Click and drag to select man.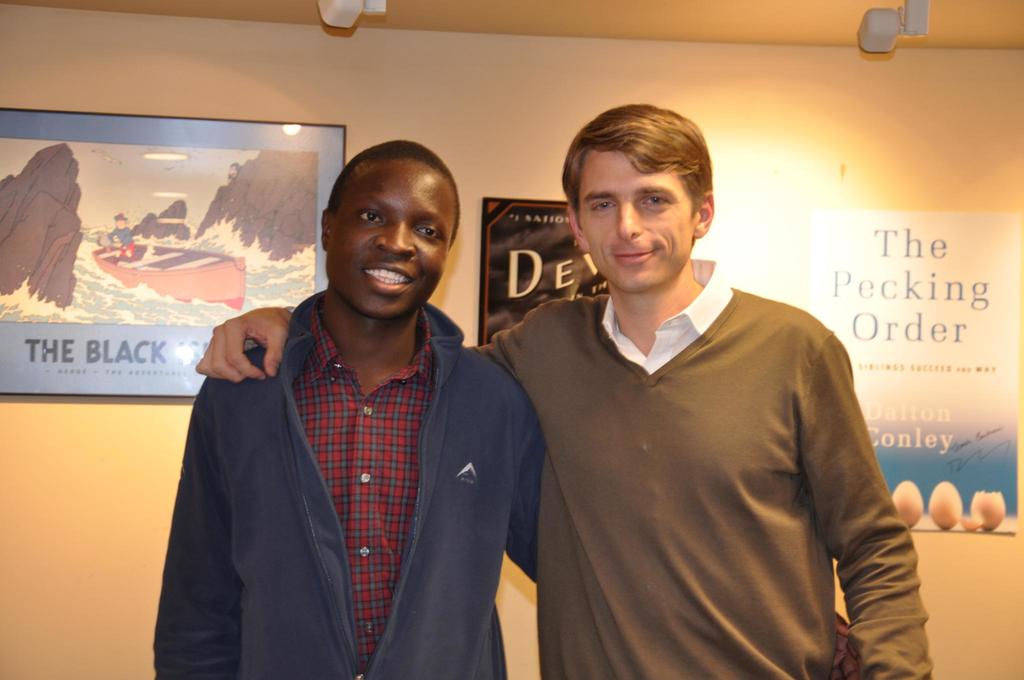
Selection: [x1=190, y1=101, x2=934, y2=679].
